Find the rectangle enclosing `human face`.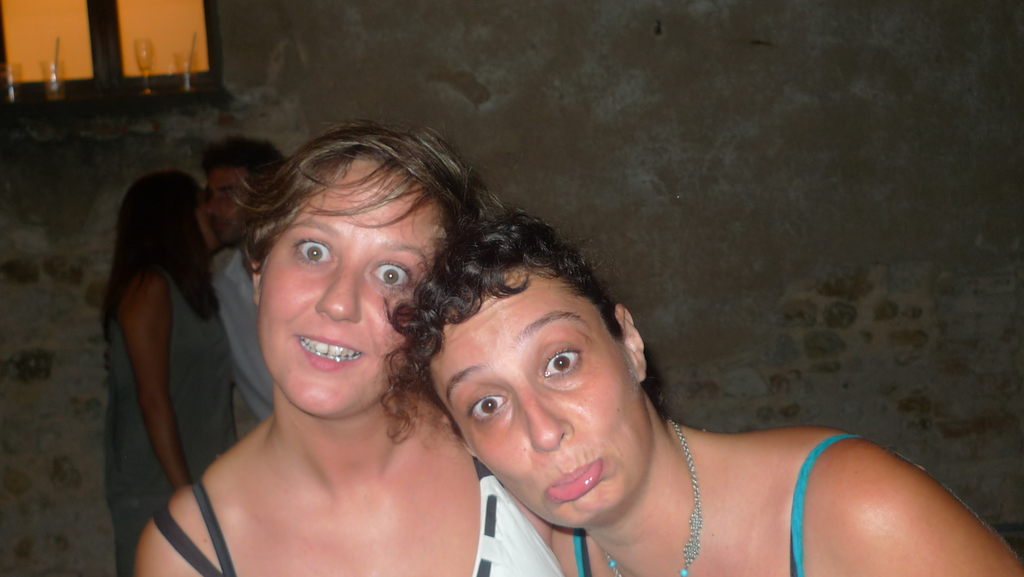
box(206, 165, 254, 243).
